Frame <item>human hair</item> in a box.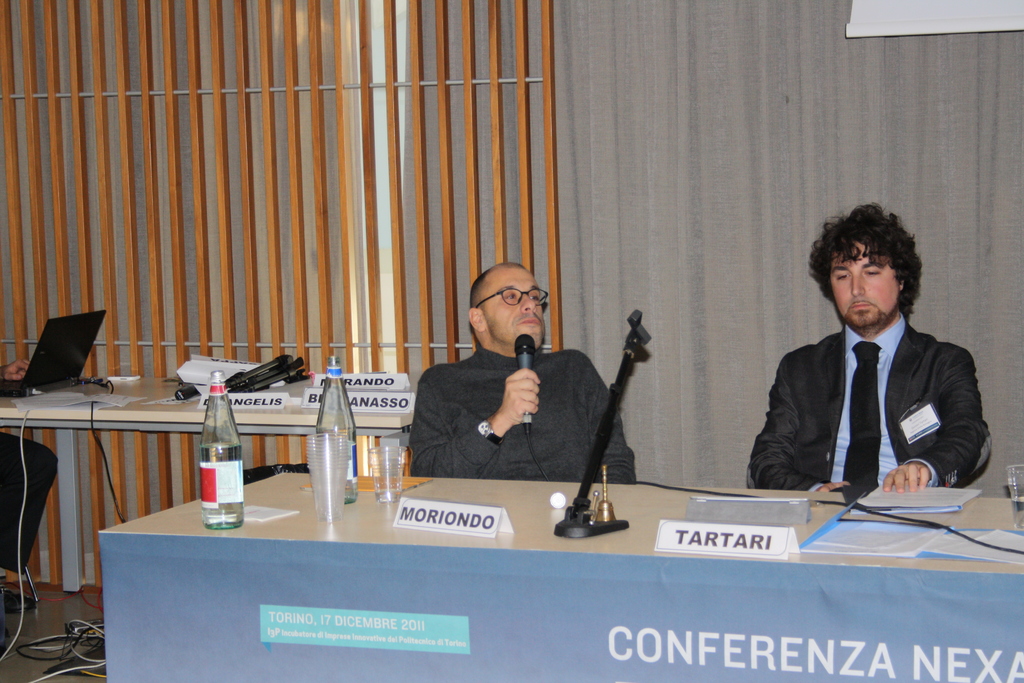
468, 263, 525, 314.
